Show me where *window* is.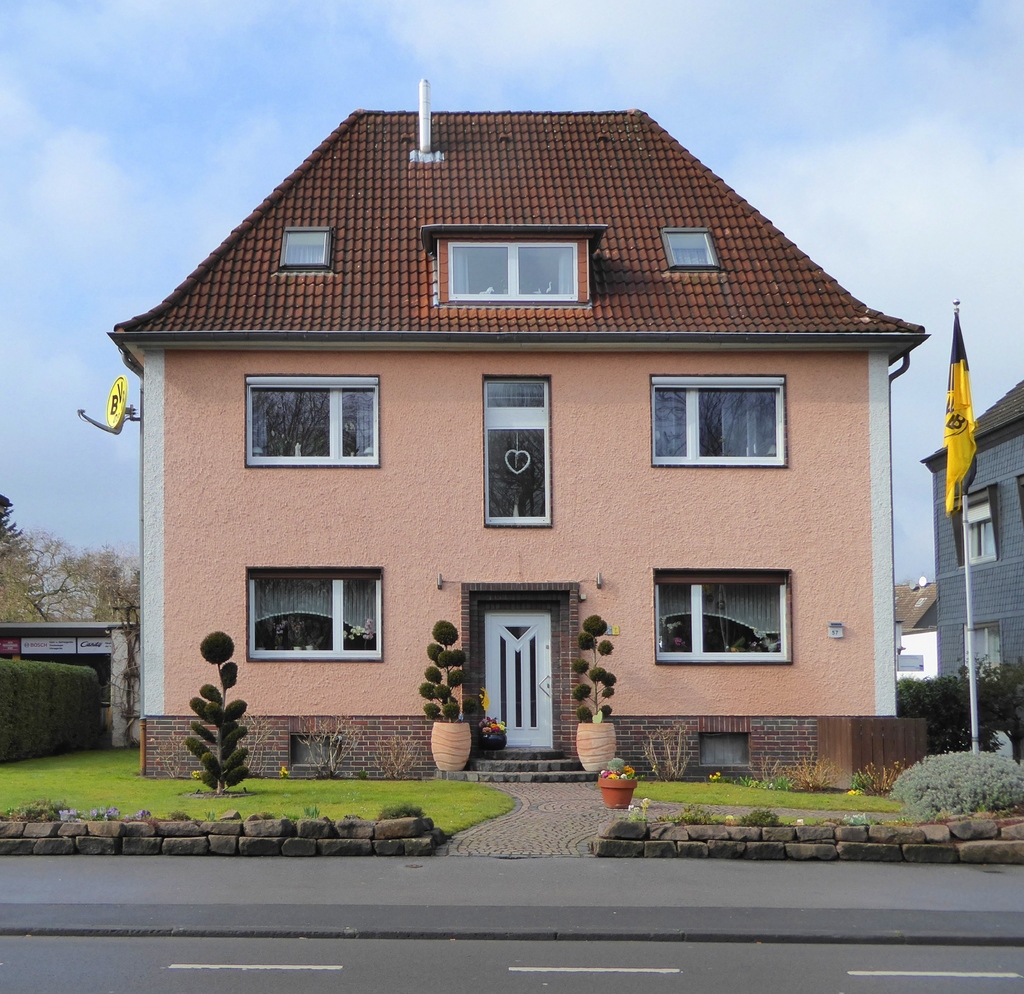
*window* is at 248/376/377/464.
